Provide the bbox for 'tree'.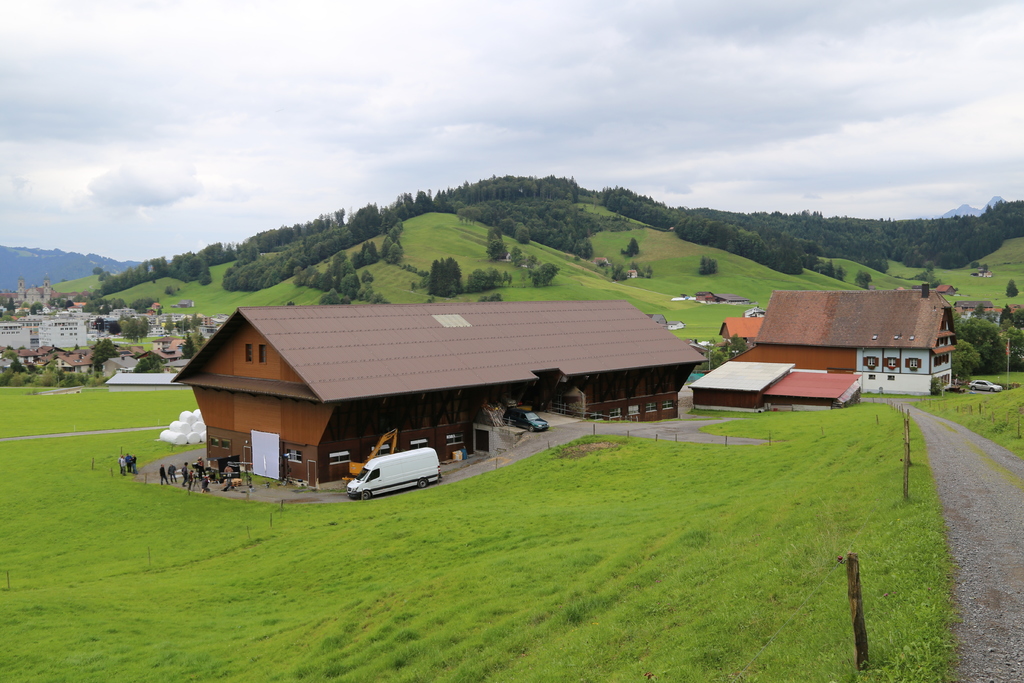
4/308/14/317.
